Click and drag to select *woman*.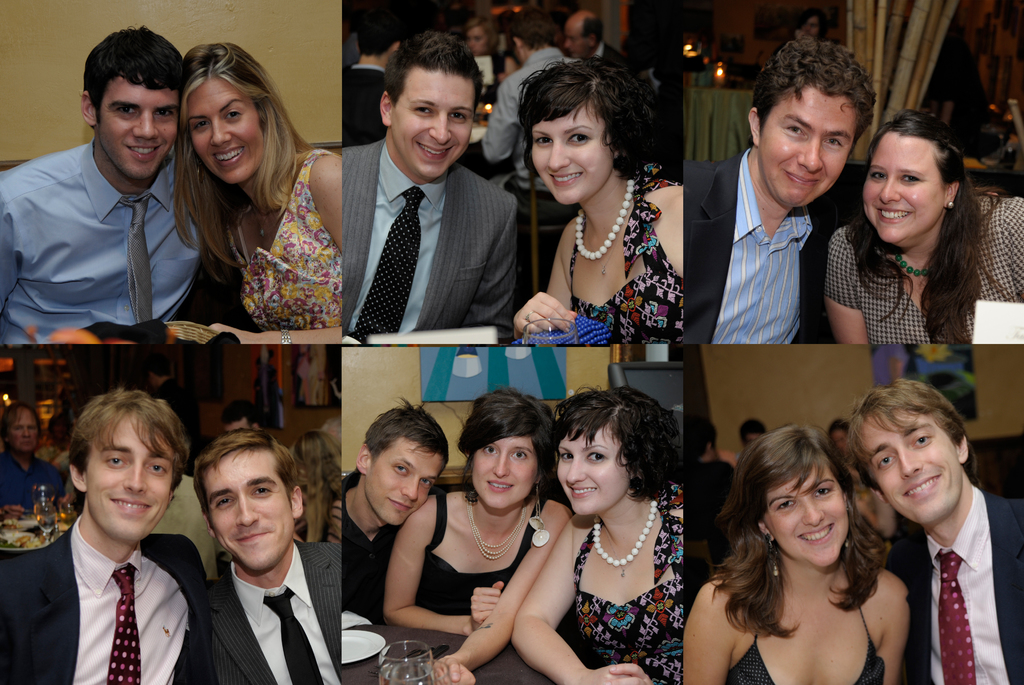
Selection: [left=824, top=109, right=1023, bottom=345].
